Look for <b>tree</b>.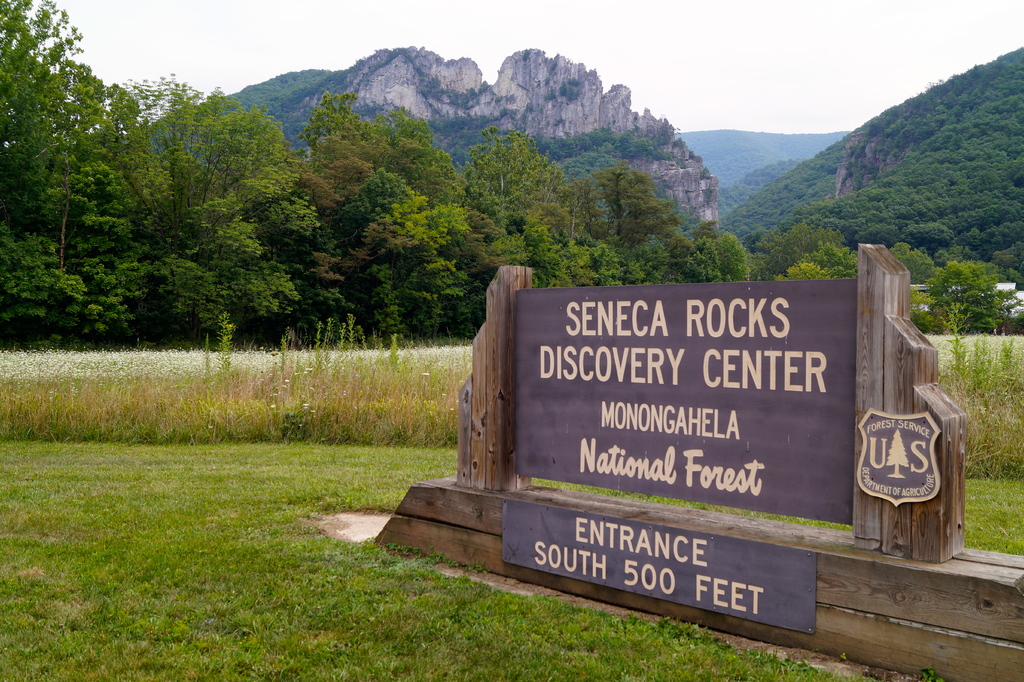
Found: (x1=925, y1=259, x2=1007, y2=340).
